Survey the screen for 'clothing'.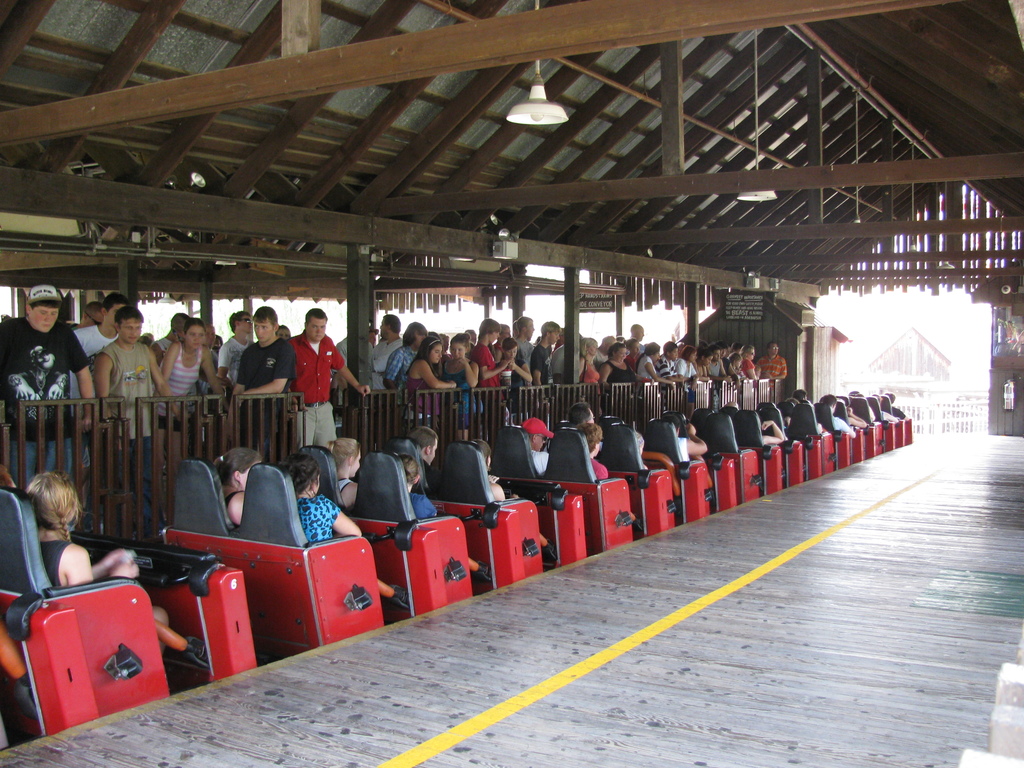
Survey found: 531/450/550/474.
